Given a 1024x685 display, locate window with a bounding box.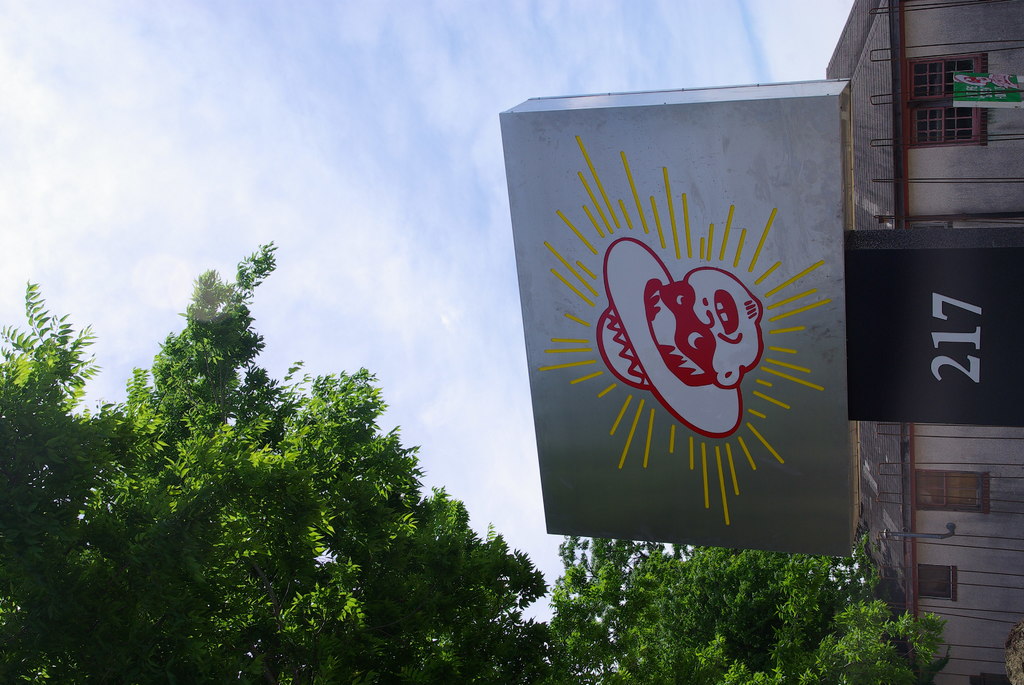
Located: 916,563,956,604.
